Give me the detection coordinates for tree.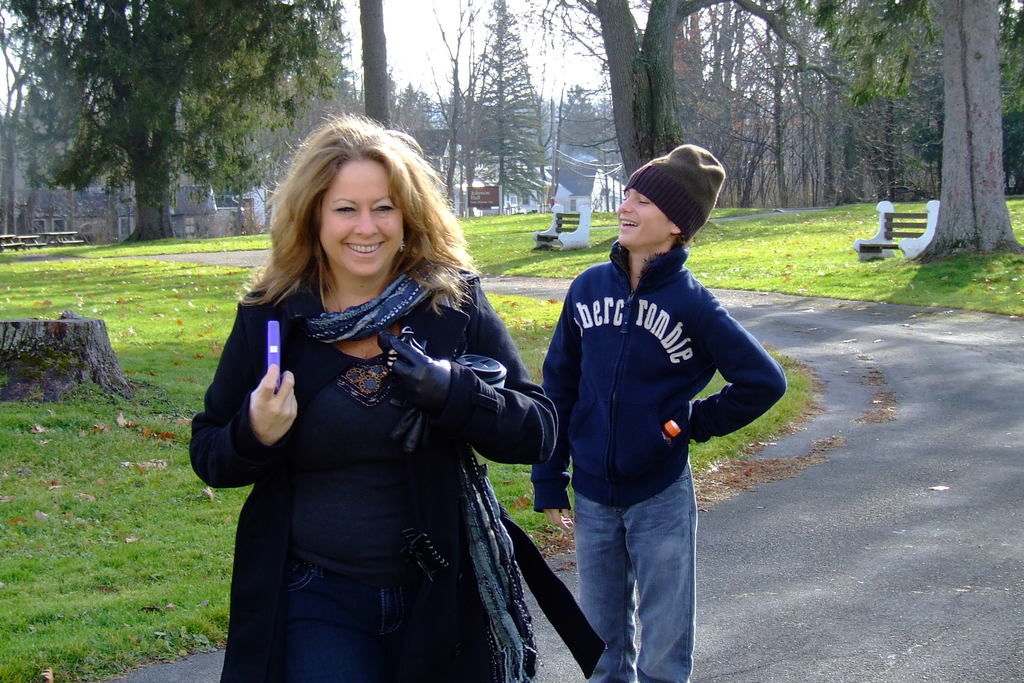
rect(885, 0, 918, 202).
